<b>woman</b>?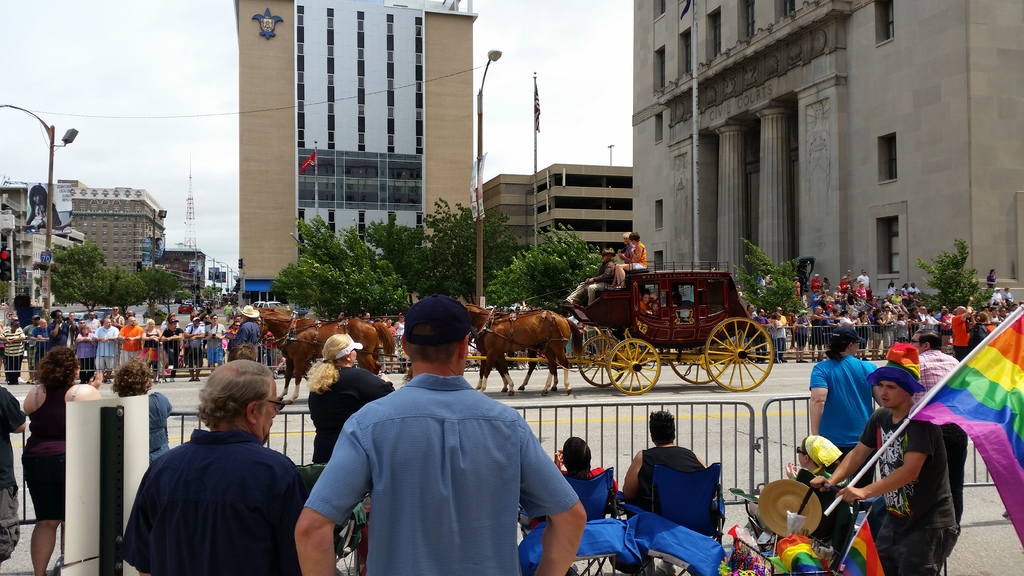
<region>11, 333, 88, 574</region>
